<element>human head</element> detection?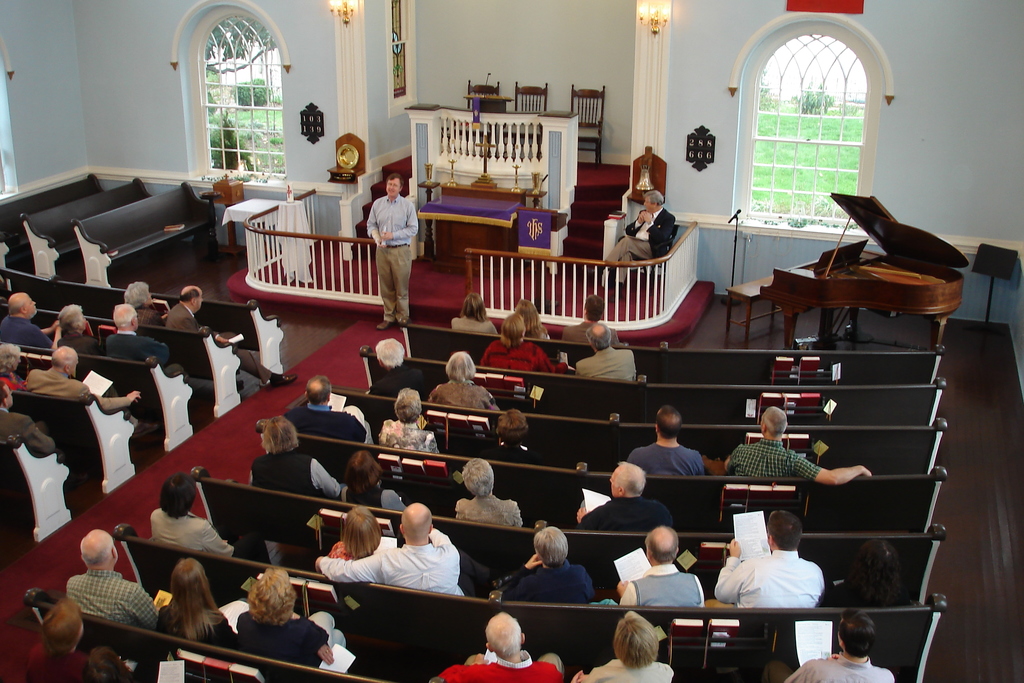
(77,529,118,571)
